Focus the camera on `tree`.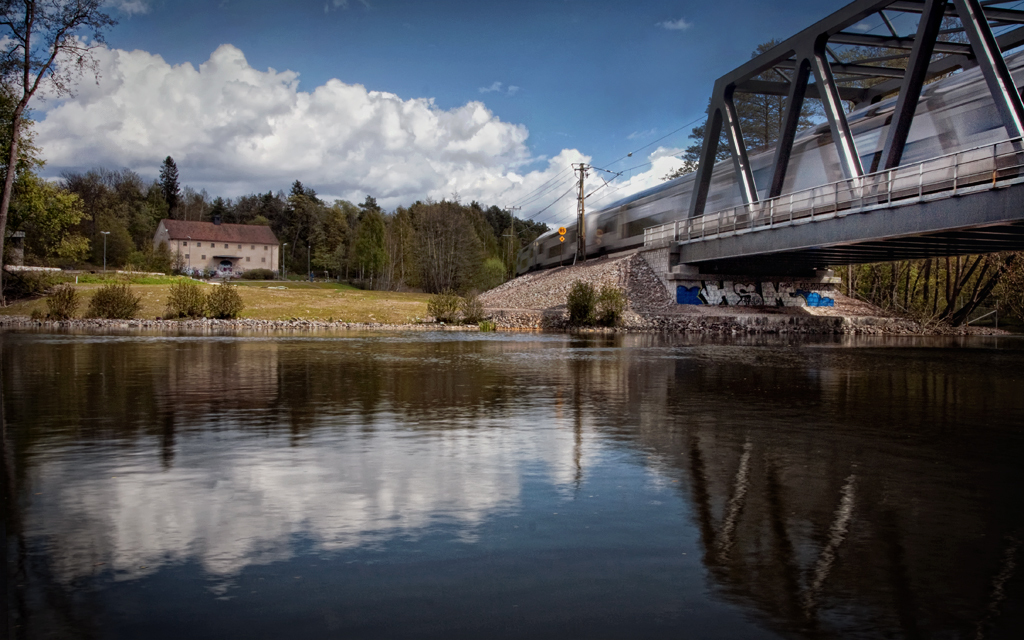
Focus region: pyautogui.locateOnScreen(2, 0, 119, 249).
